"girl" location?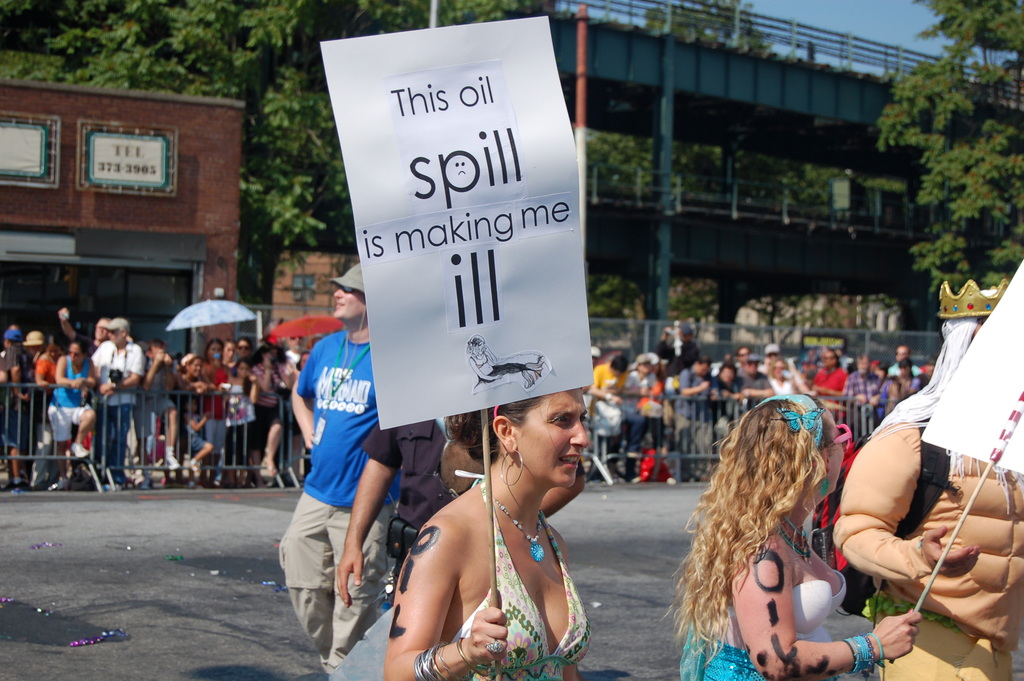
{"x1": 661, "y1": 395, "x2": 925, "y2": 680}
